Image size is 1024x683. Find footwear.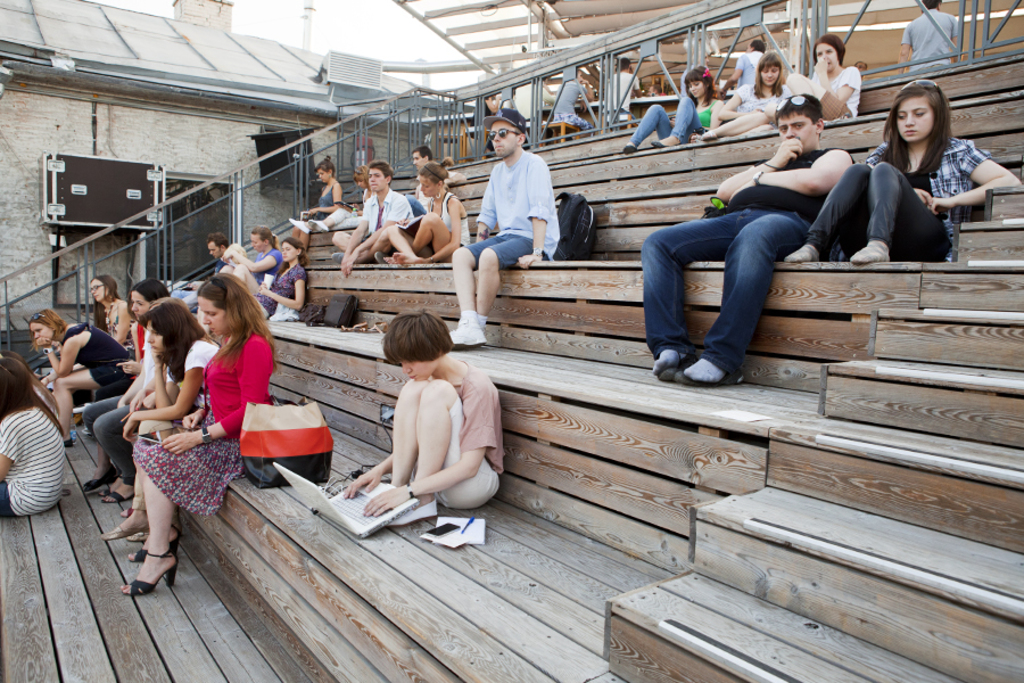
[x1=63, y1=434, x2=76, y2=449].
